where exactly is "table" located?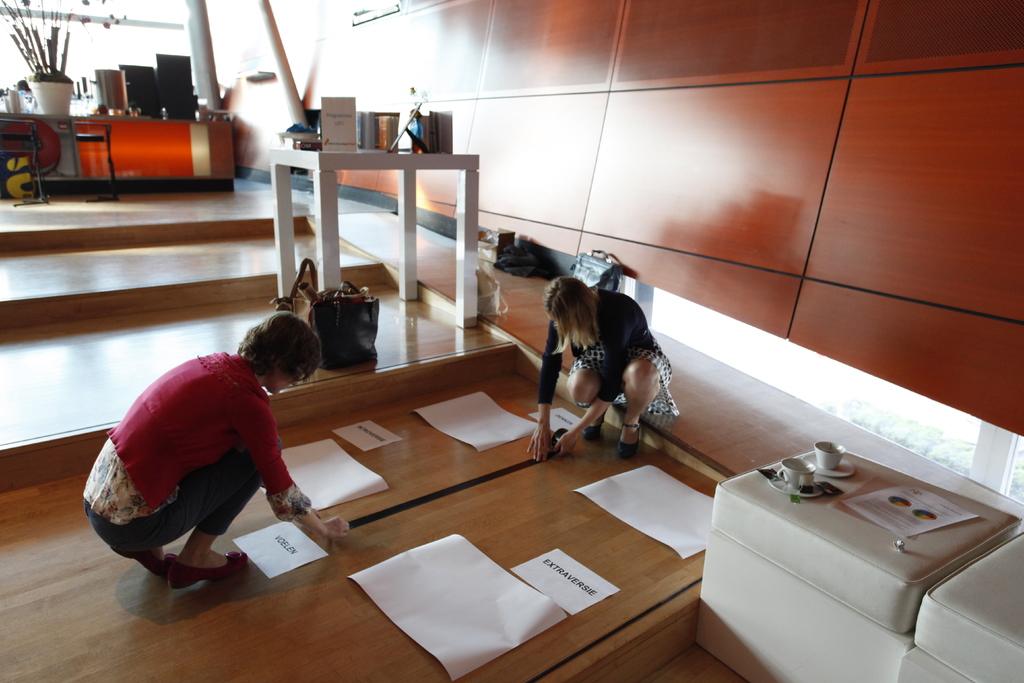
Its bounding box is <box>240,147,504,352</box>.
